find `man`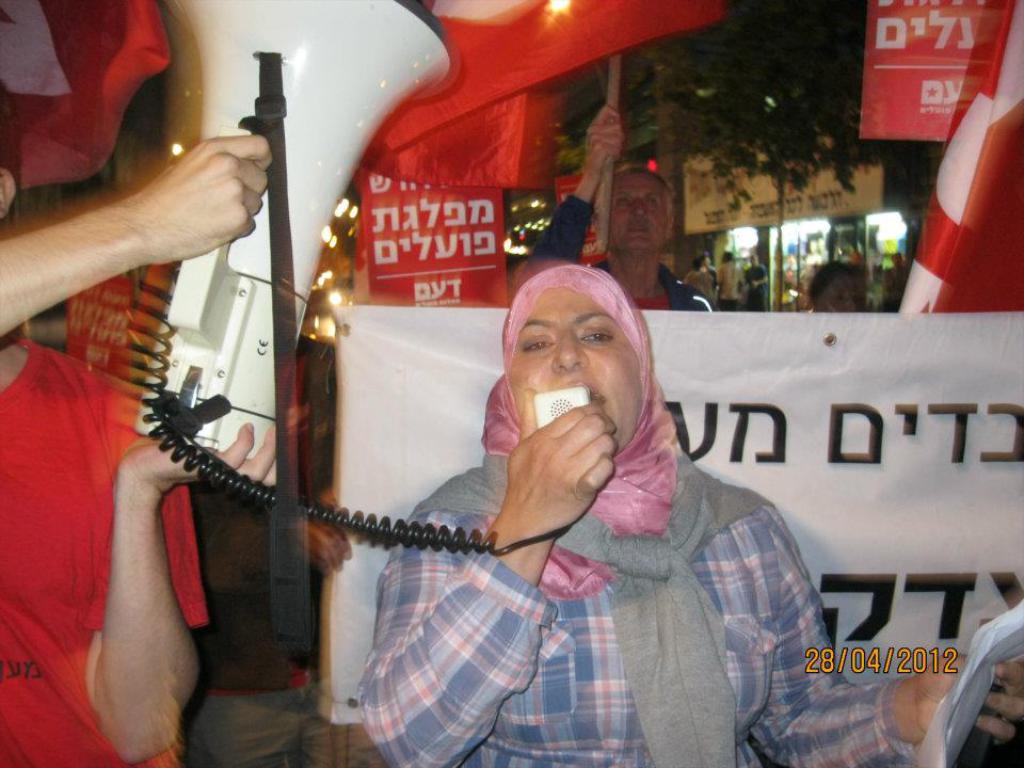
(left=505, top=101, right=716, bottom=311)
